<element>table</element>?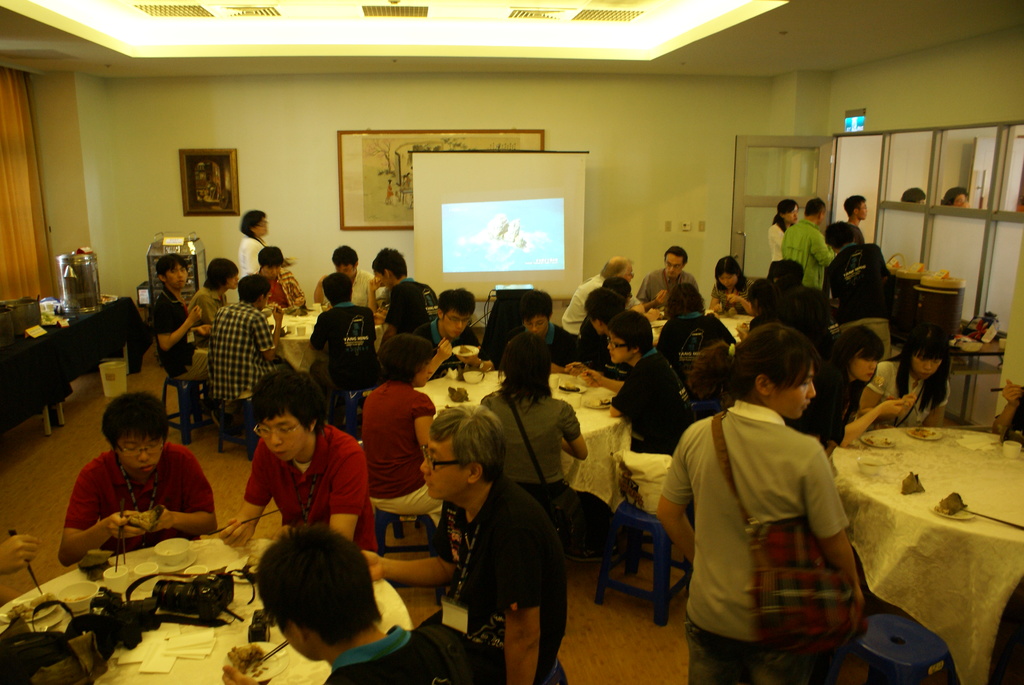
[0,543,412,684]
